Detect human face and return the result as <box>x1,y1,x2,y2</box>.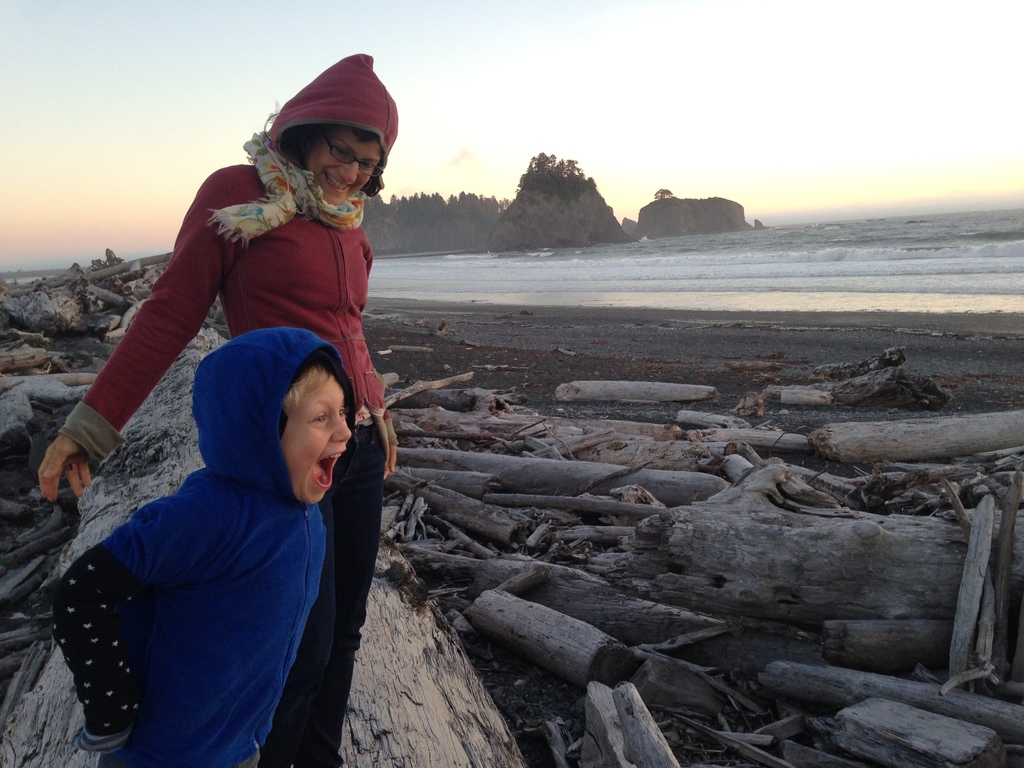
<box>277,371,355,501</box>.
